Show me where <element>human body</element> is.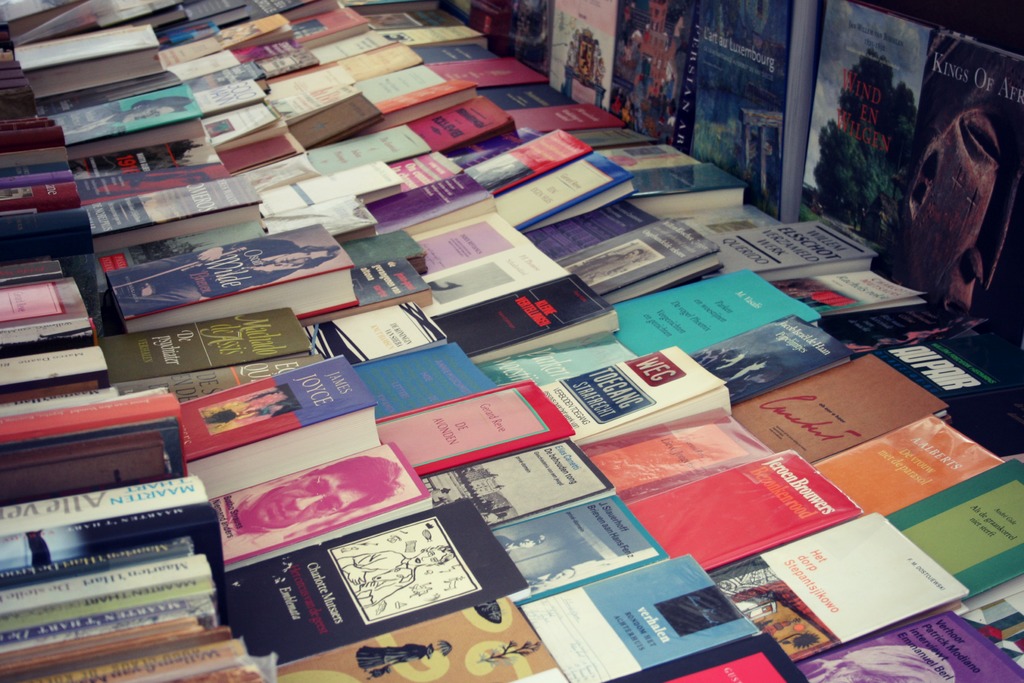
<element>human body</element> is at <region>222, 468, 399, 537</region>.
